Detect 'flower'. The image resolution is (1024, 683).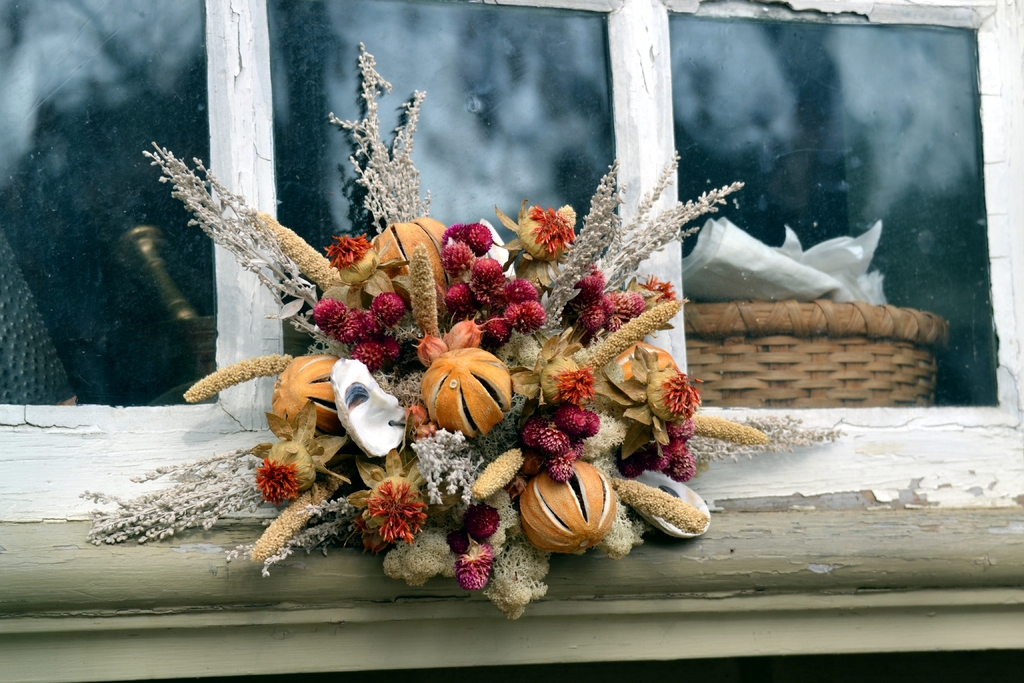
[252, 462, 302, 511].
